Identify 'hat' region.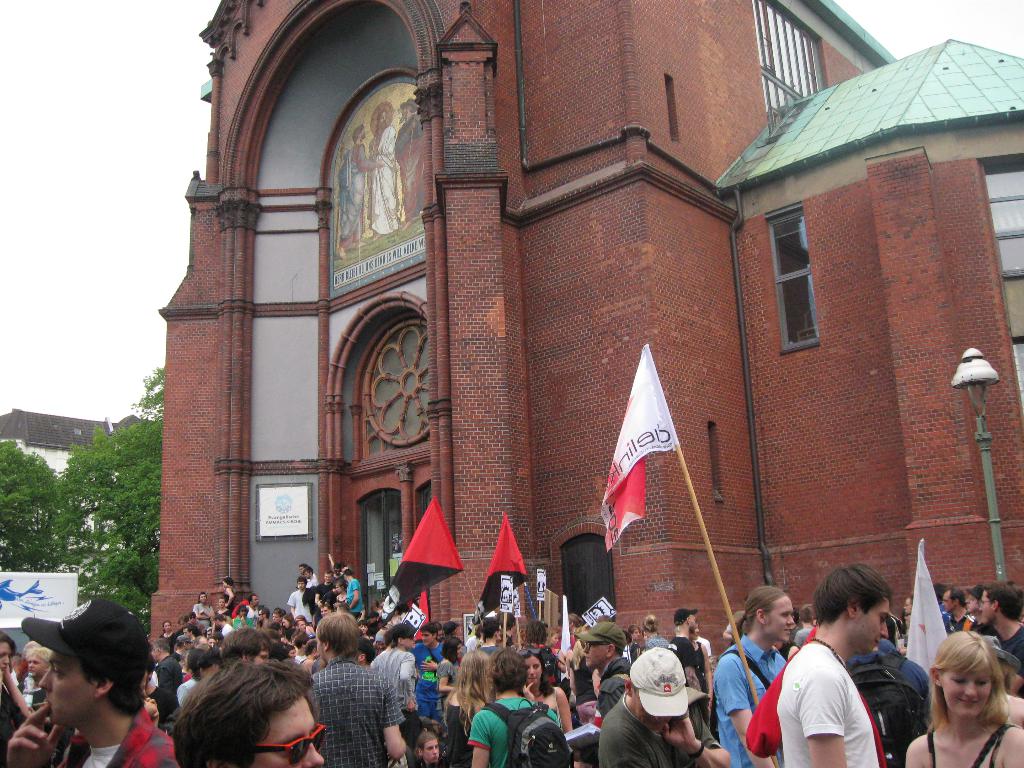
Region: Rect(628, 644, 690, 716).
